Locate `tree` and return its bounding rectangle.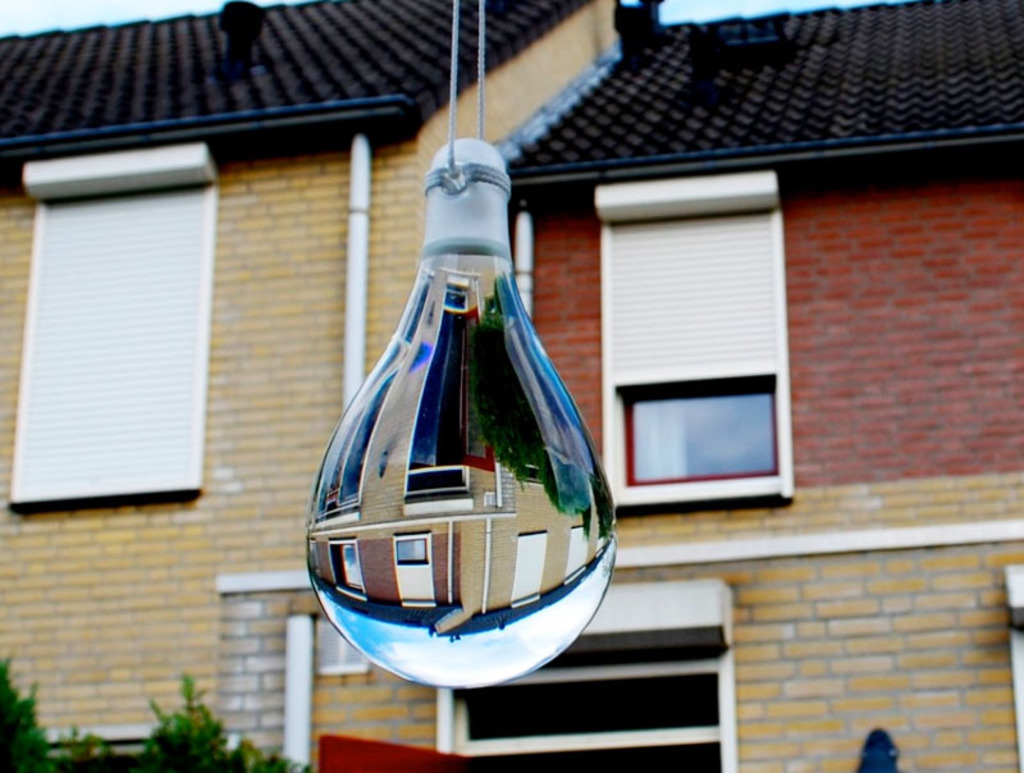
0:650:302:772.
